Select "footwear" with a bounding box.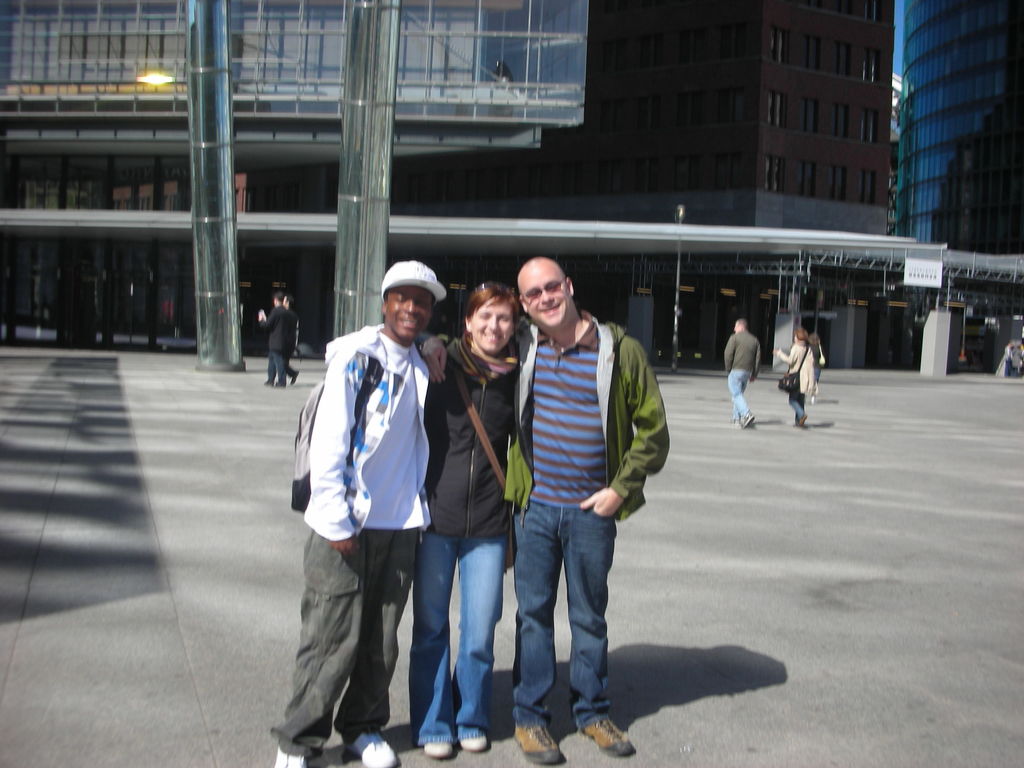
select_region(289, 371, 299, 387).
